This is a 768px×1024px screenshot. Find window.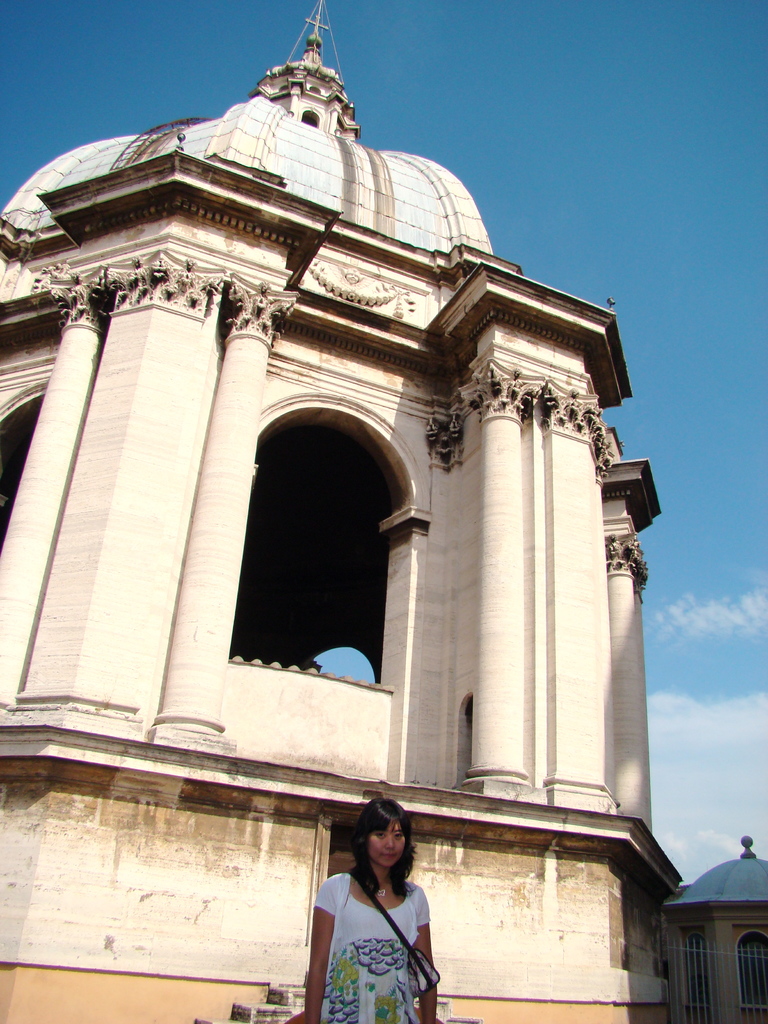
Bounding box: detection(728, 918, 767, 1018).
